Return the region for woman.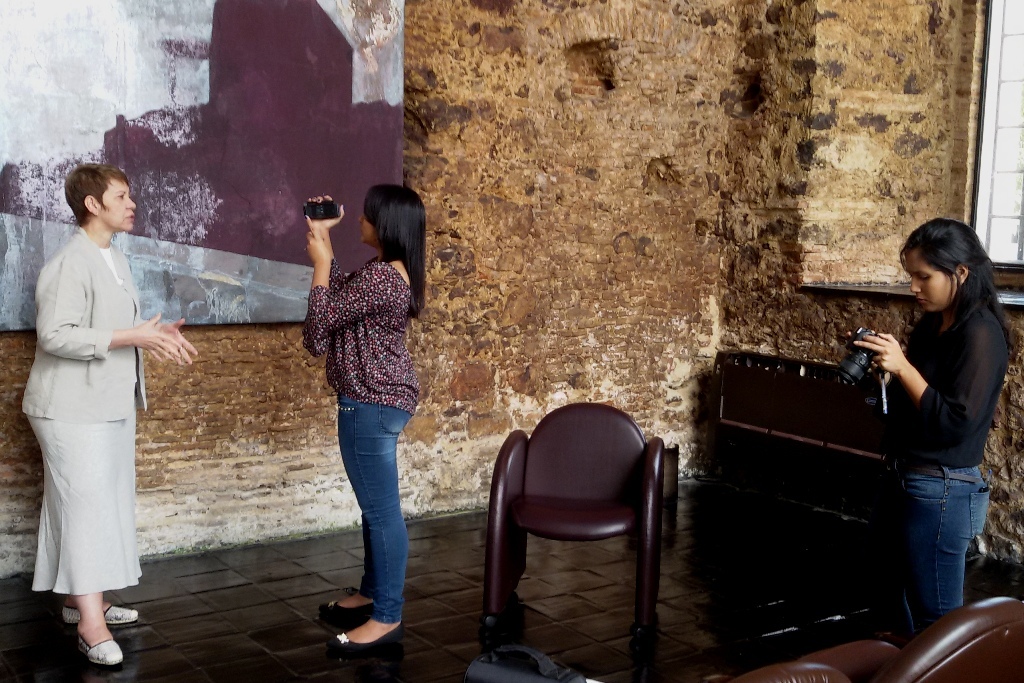
BBox(19, 158, 176, 666).
